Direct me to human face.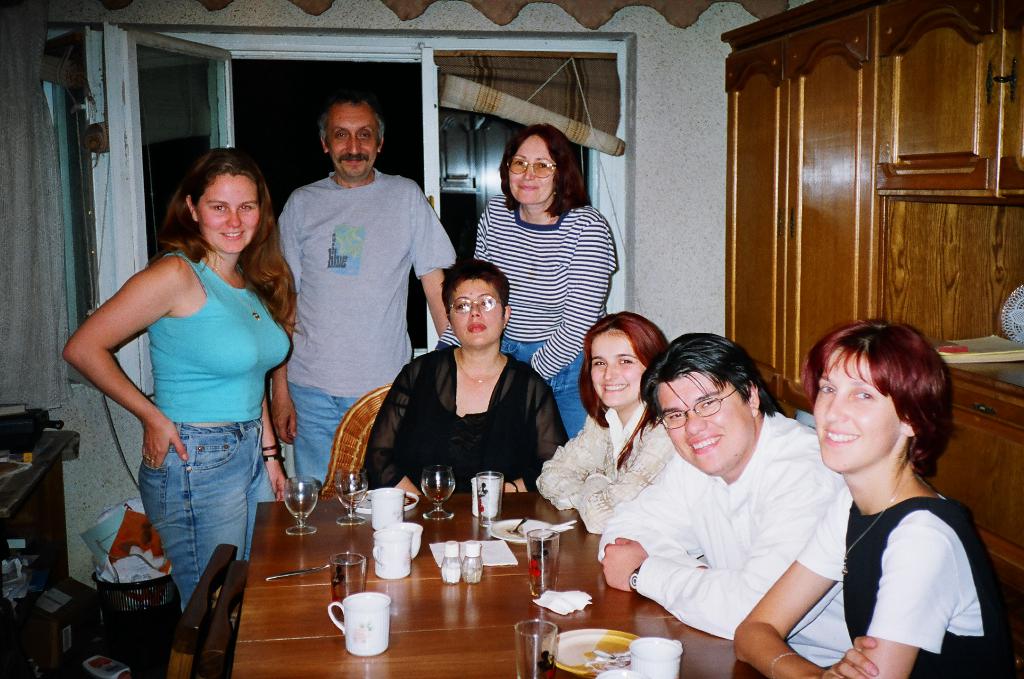
Direction: [591,328,643,410].
